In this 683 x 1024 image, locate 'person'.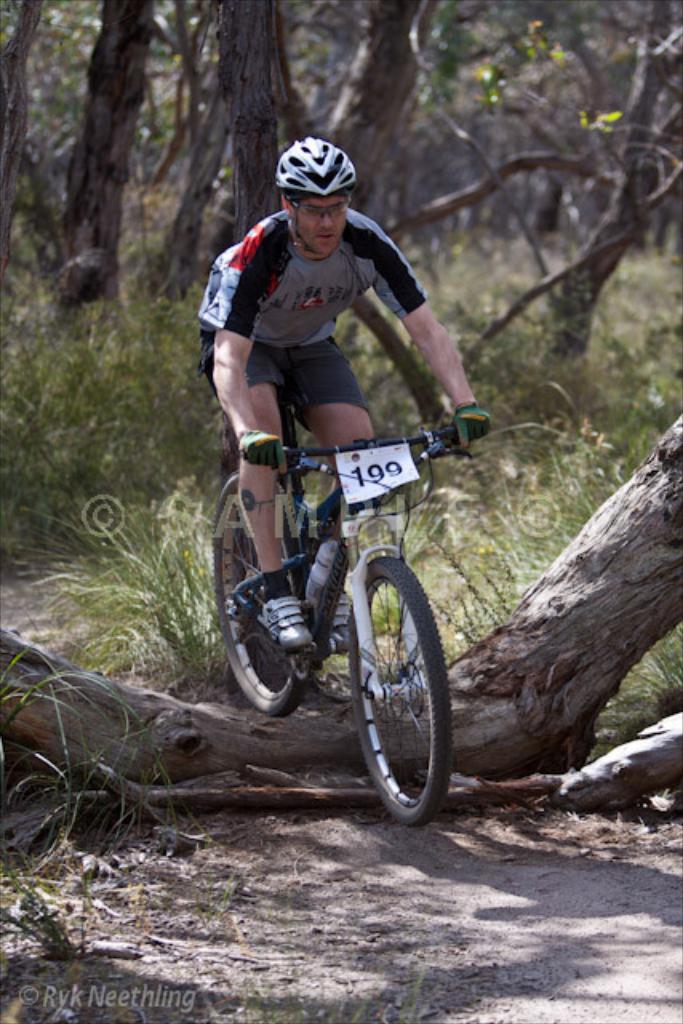
Bounding box: <bbox>203, 149, 456, 651</bbox>.
